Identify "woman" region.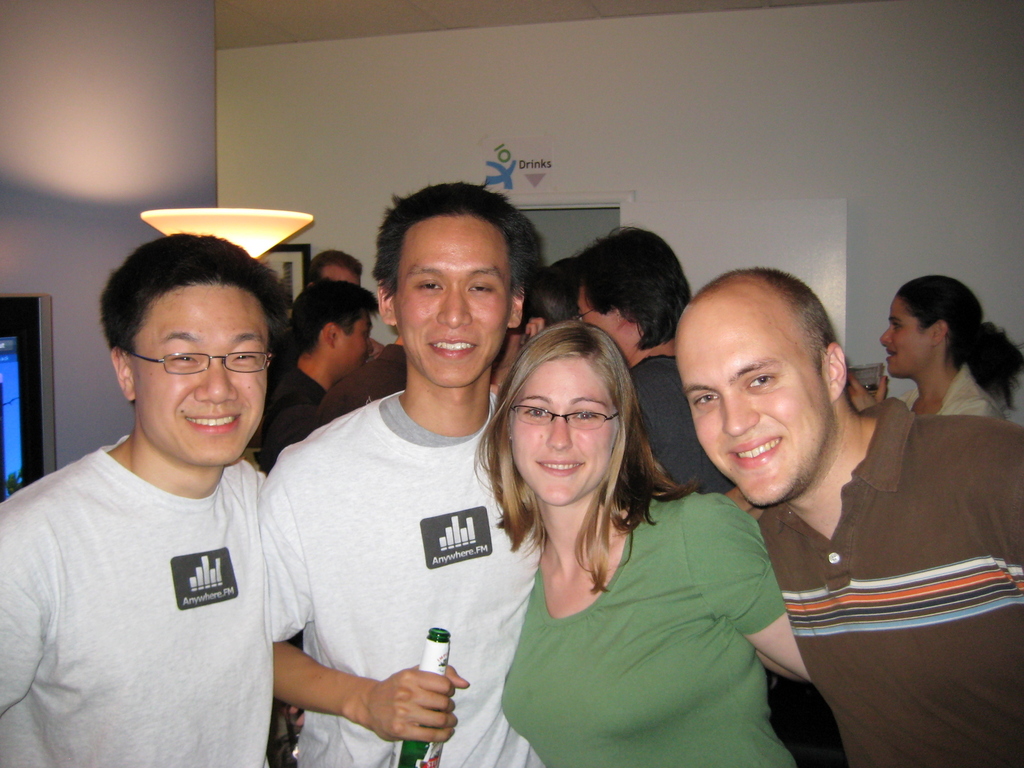
Region: (491, 316, 826, 763).
